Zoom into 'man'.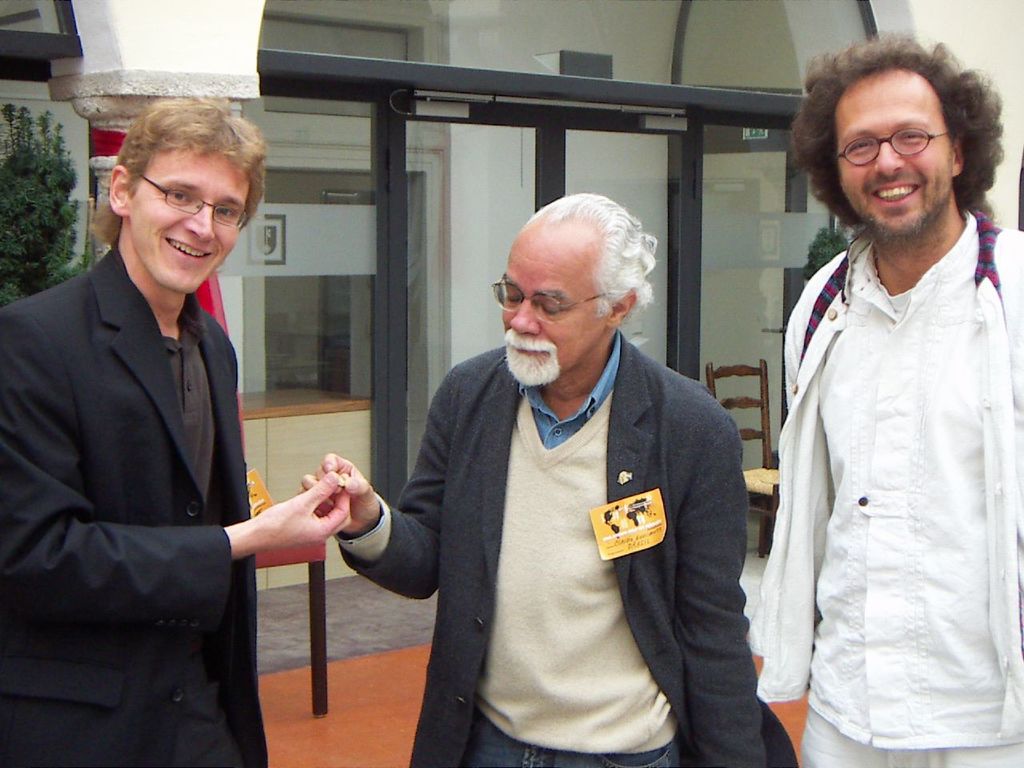
Zoom target: <region>357, 174, 759, 743</region>.
